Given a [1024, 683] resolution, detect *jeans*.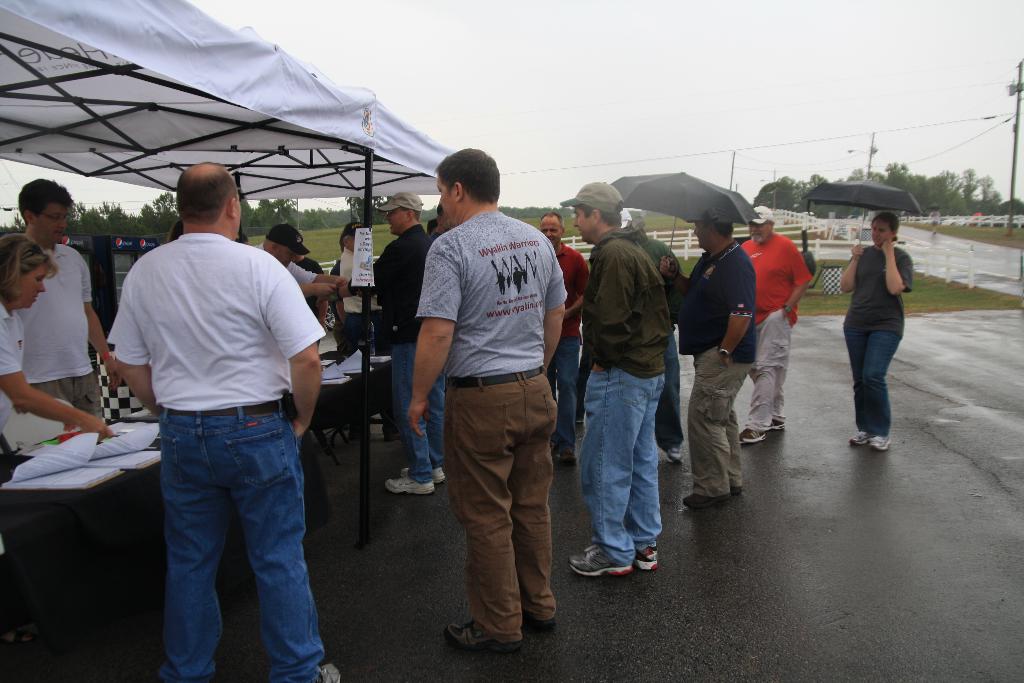
detection(550, 337, 581, 451).
